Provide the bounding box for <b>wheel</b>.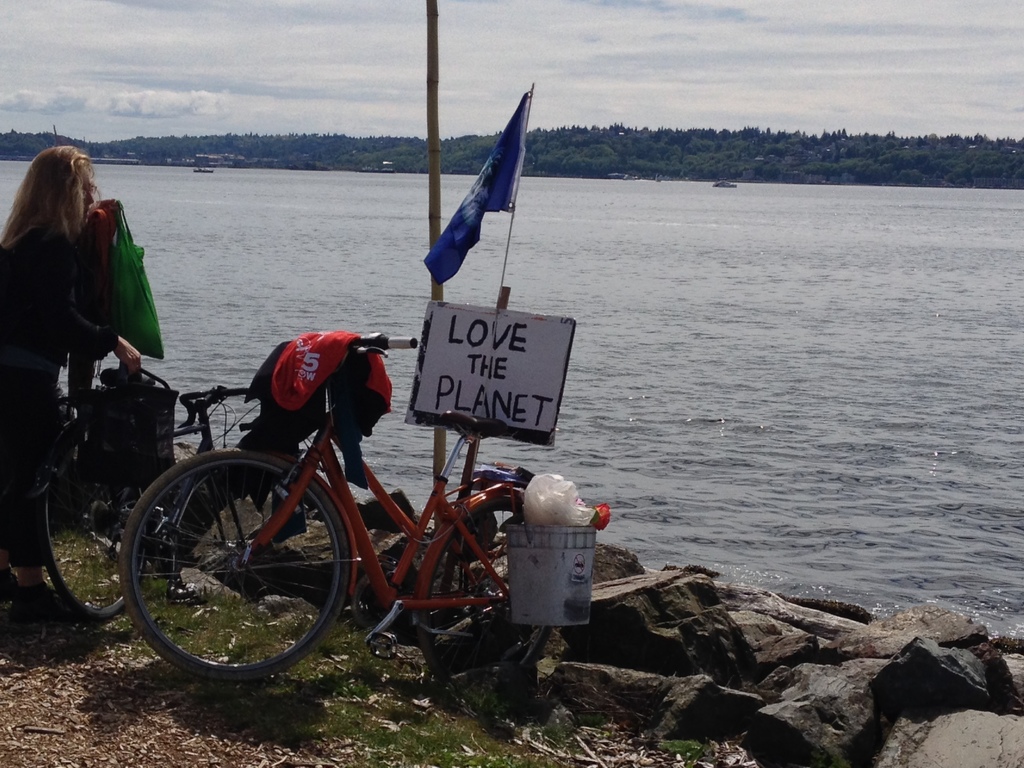
<region>124, 455, 344, 689</region>.
